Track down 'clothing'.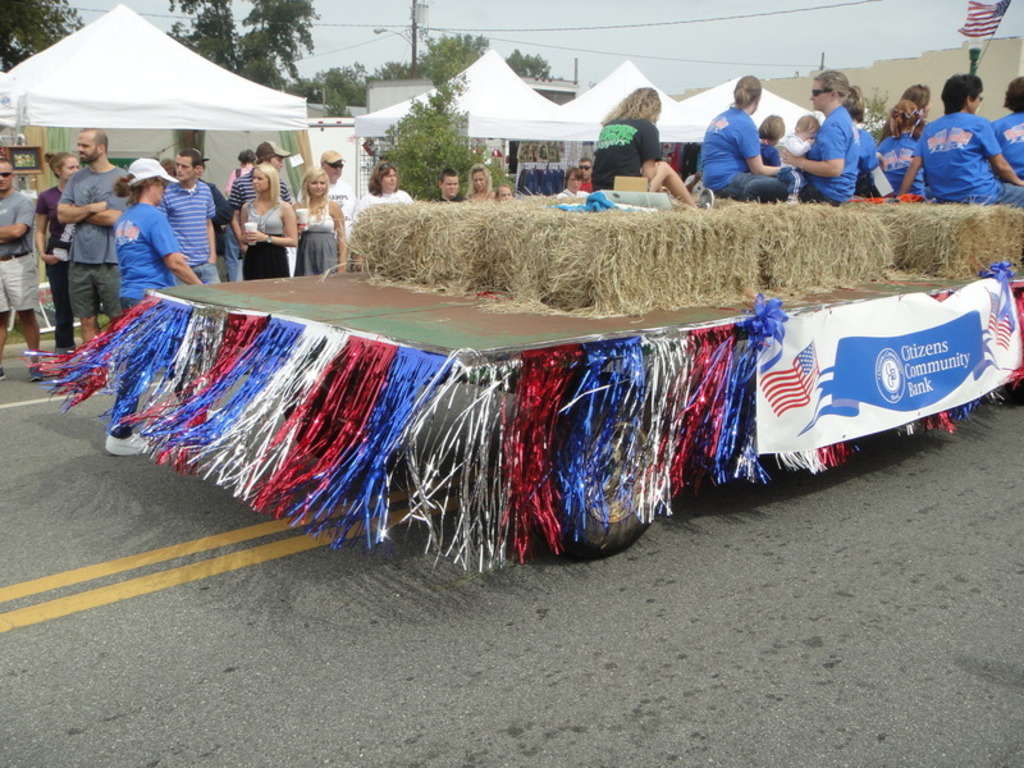
Tracked to detection(54, 165, 133, 323).
